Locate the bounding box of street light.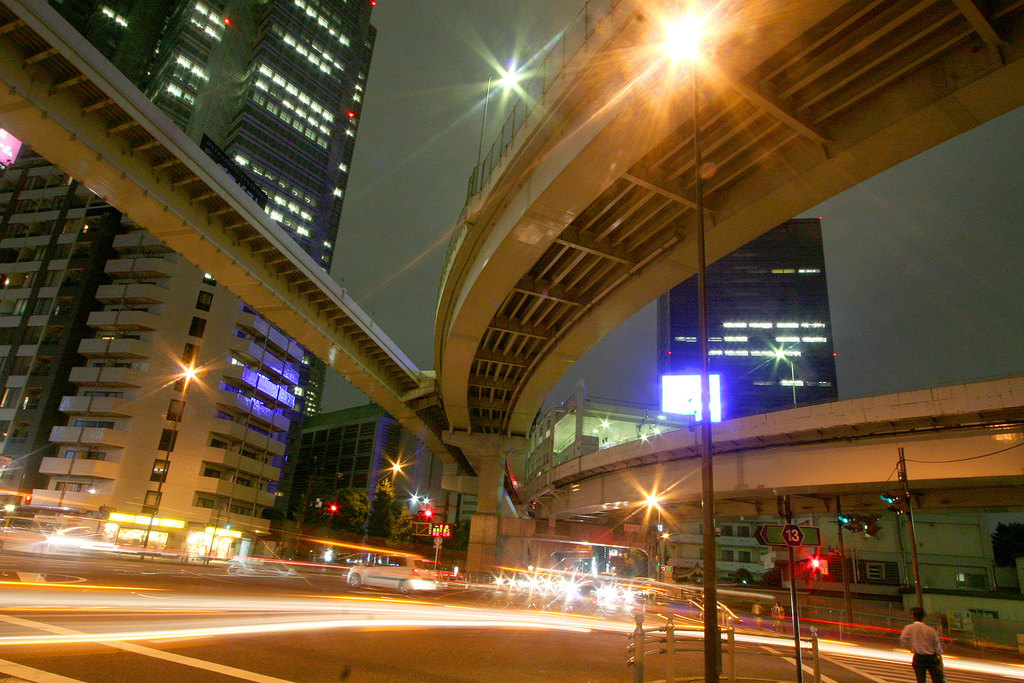
Bounding box: 145/344/219/562.
